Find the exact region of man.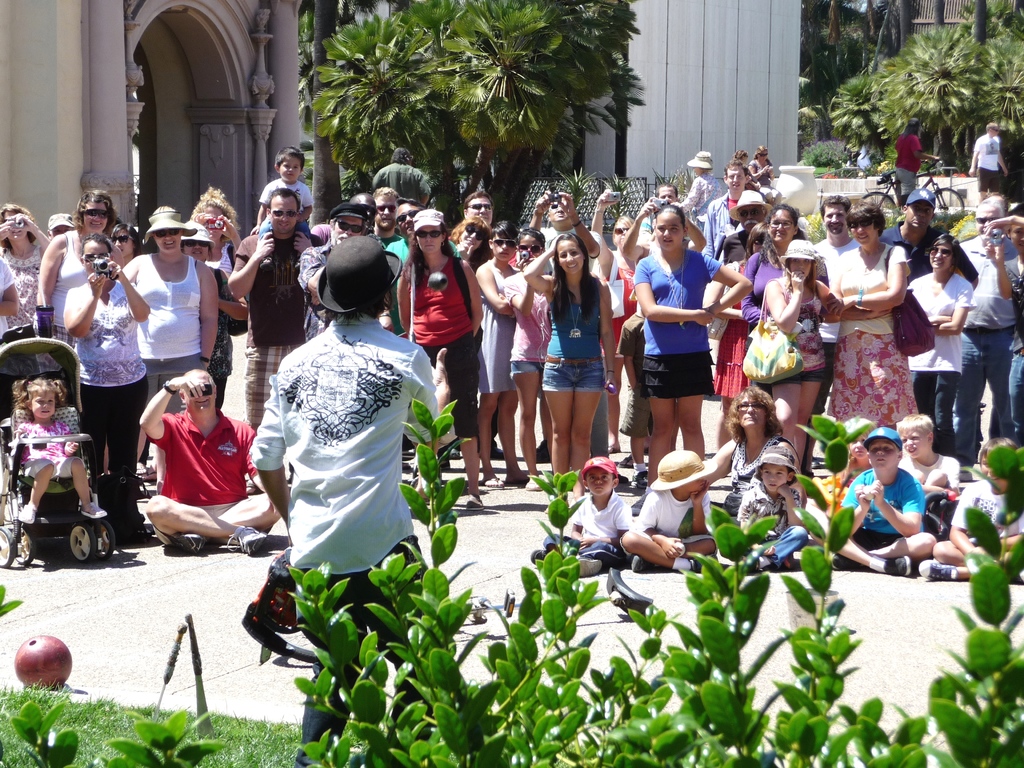
Exact region: 956 193 1023 466.
